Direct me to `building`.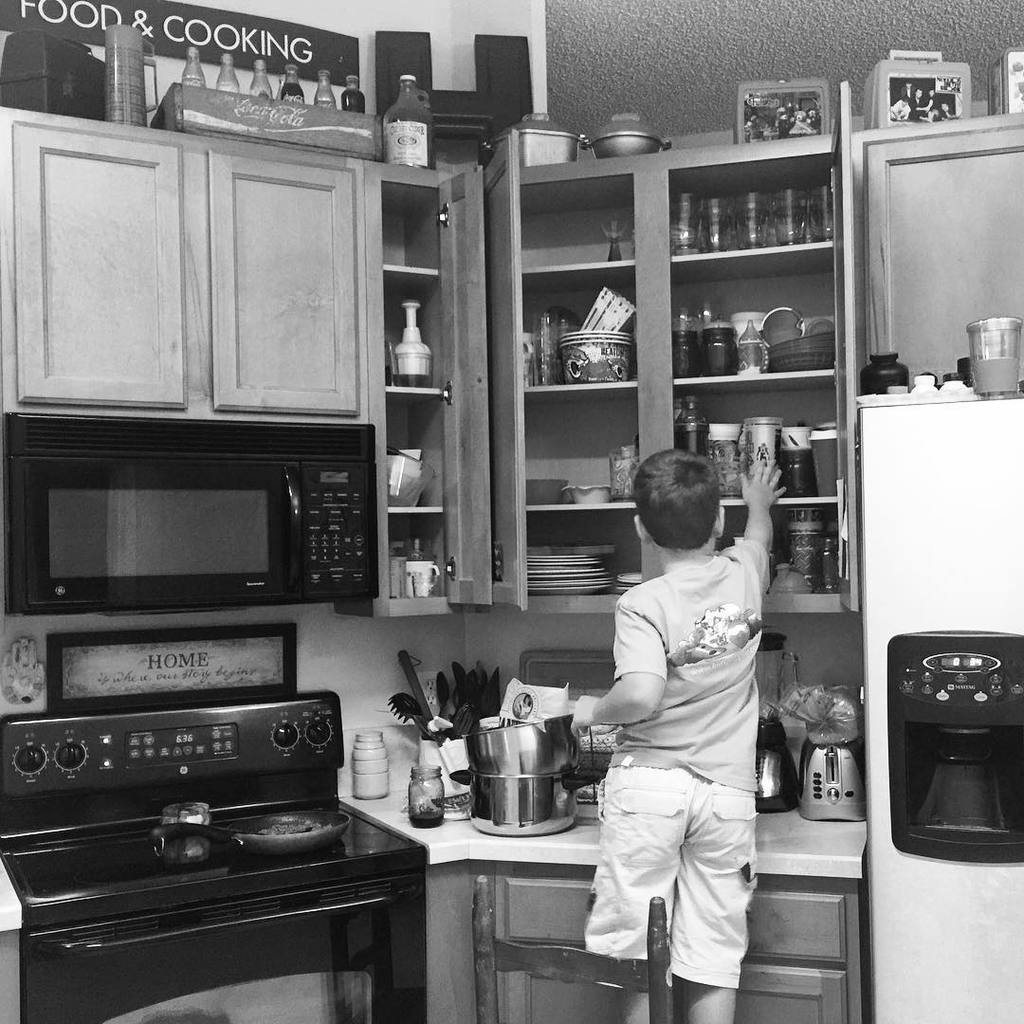
Direction: bbox=(0, 0, 1023, 1023).
